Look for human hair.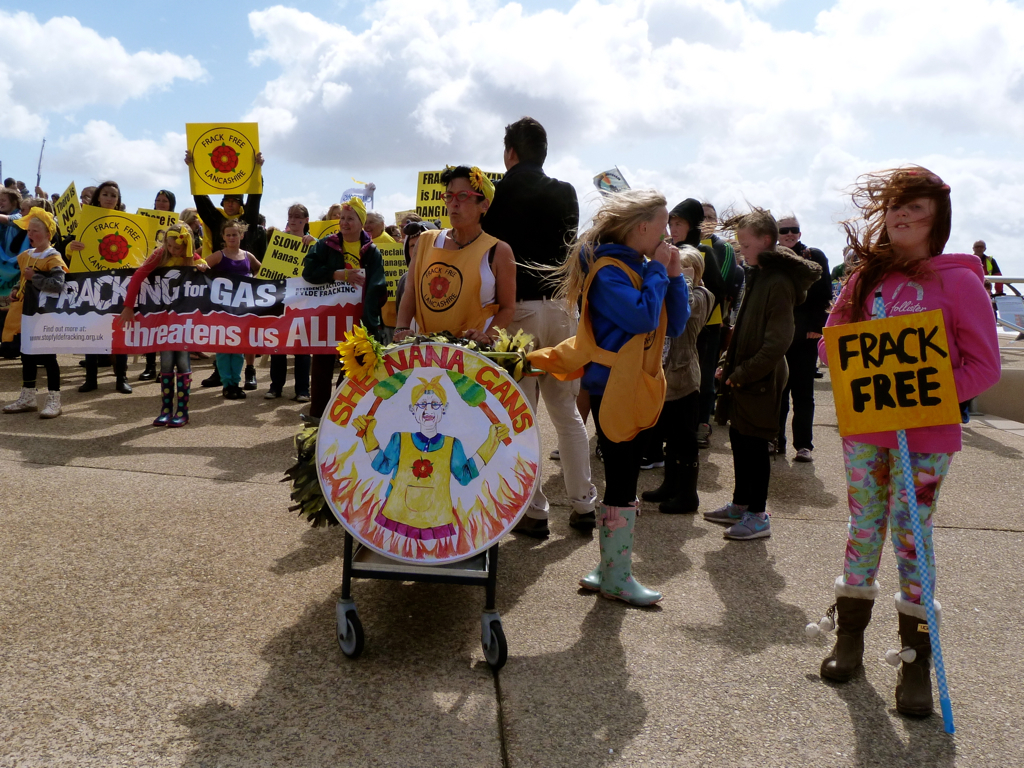
Found: (341, 203, 361, 224).
